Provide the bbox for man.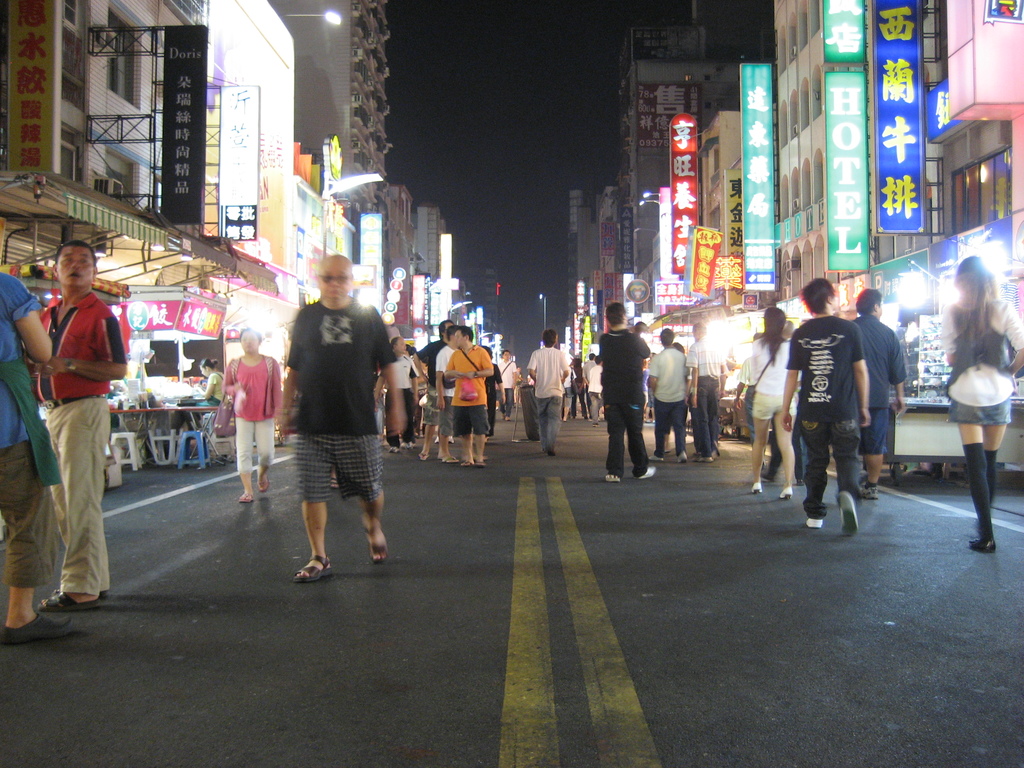
bbox=[596, 299, 659, 484].
